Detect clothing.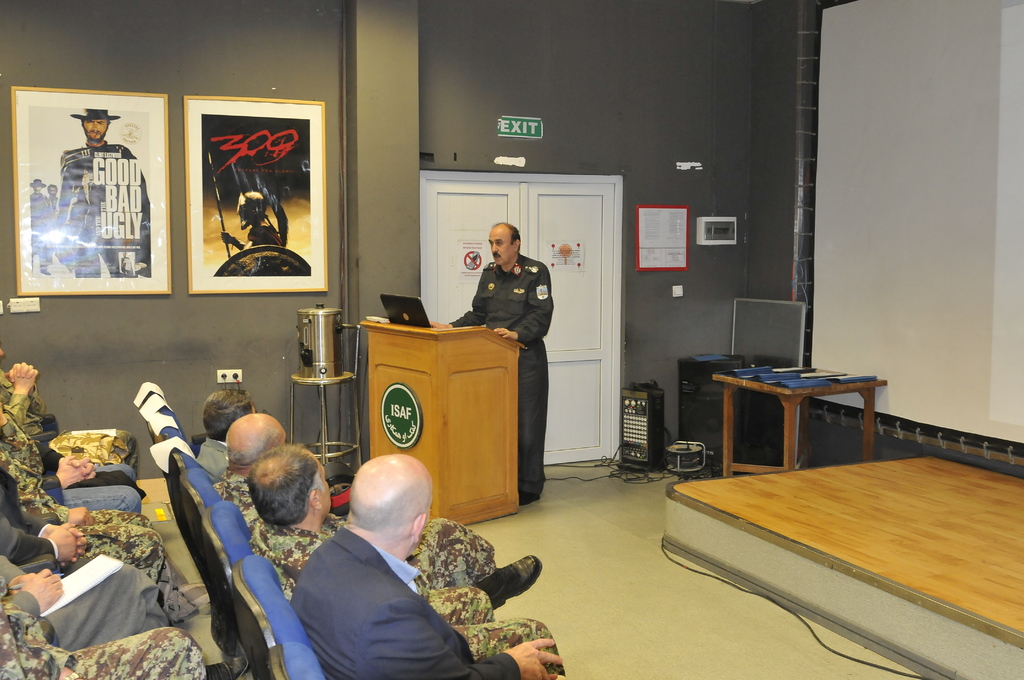
Detected at region(195, 437, 230, 479).
